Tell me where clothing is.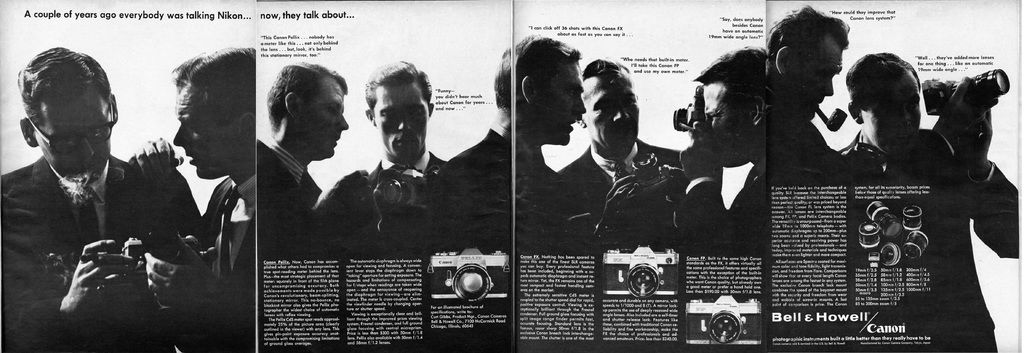
clothing is at 561:141:684:242.
